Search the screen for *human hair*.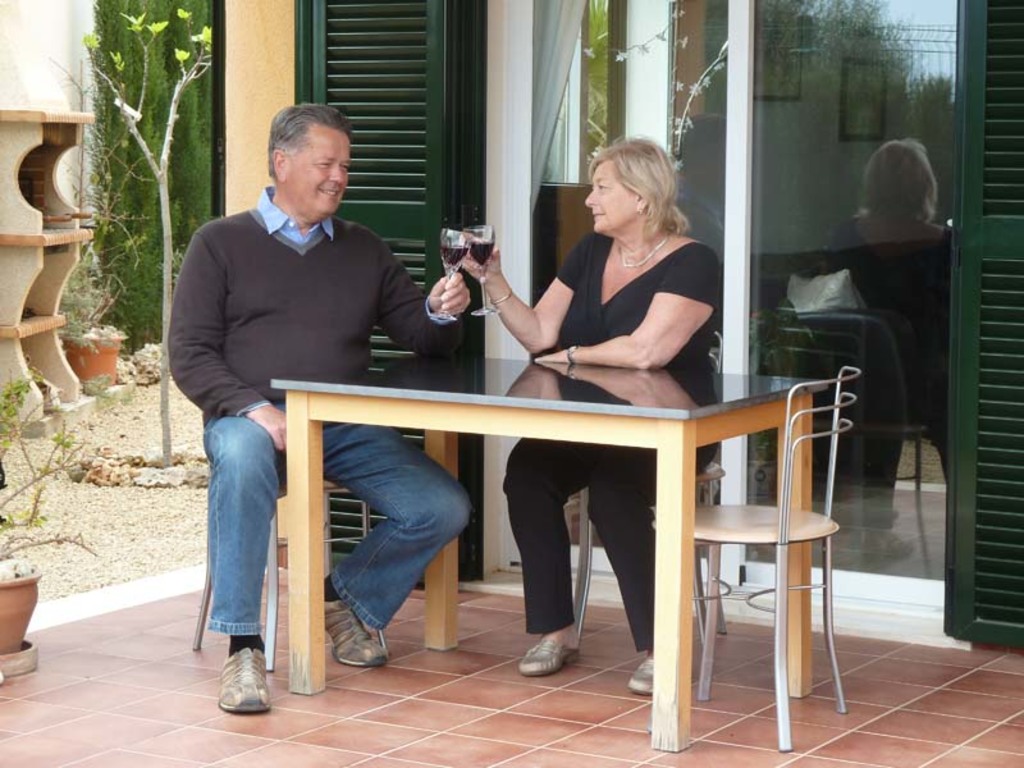
Found at region(581, 137, 682, 236).
